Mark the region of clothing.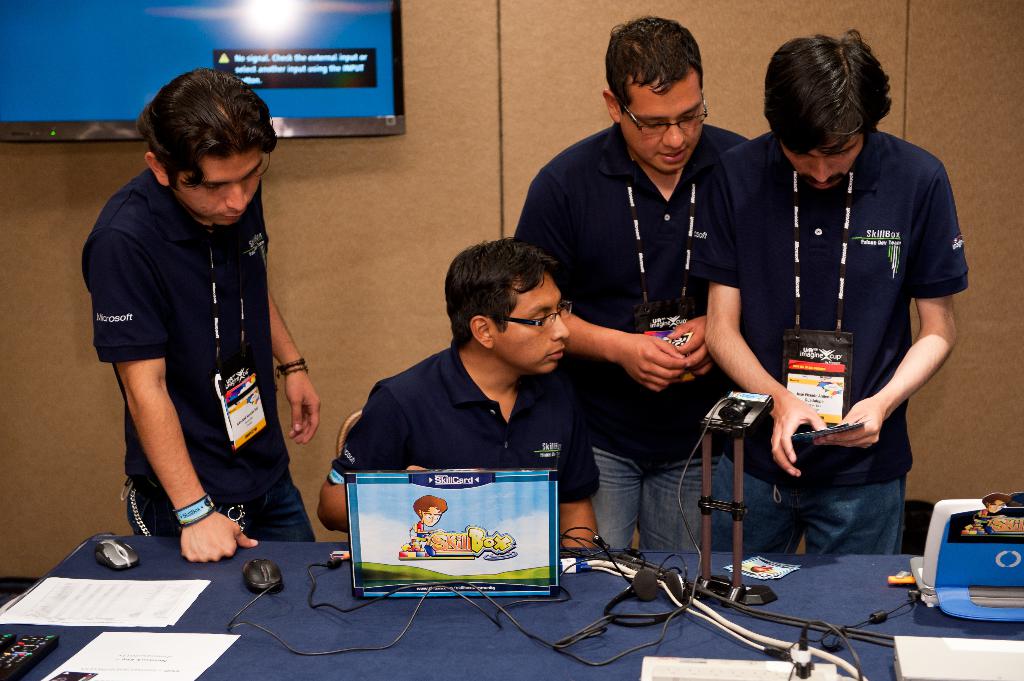
Region: <box>330,340,595,501</box>.
